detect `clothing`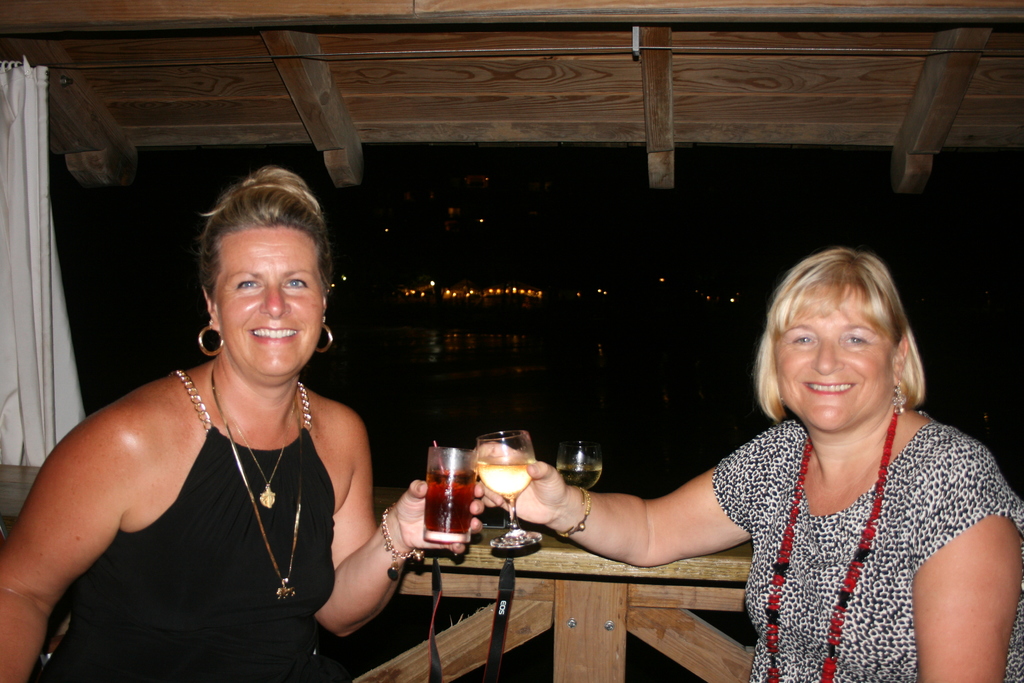
662/369/1008/666
